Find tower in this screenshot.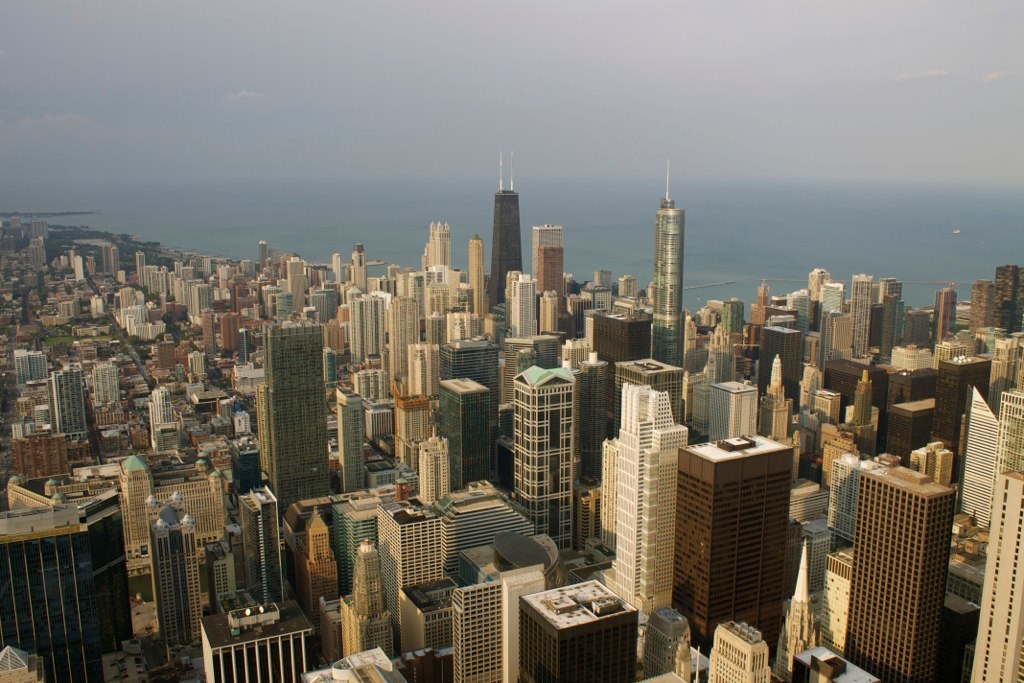
The bounding box for tower is bbox=[570, 272, 650, 483].
